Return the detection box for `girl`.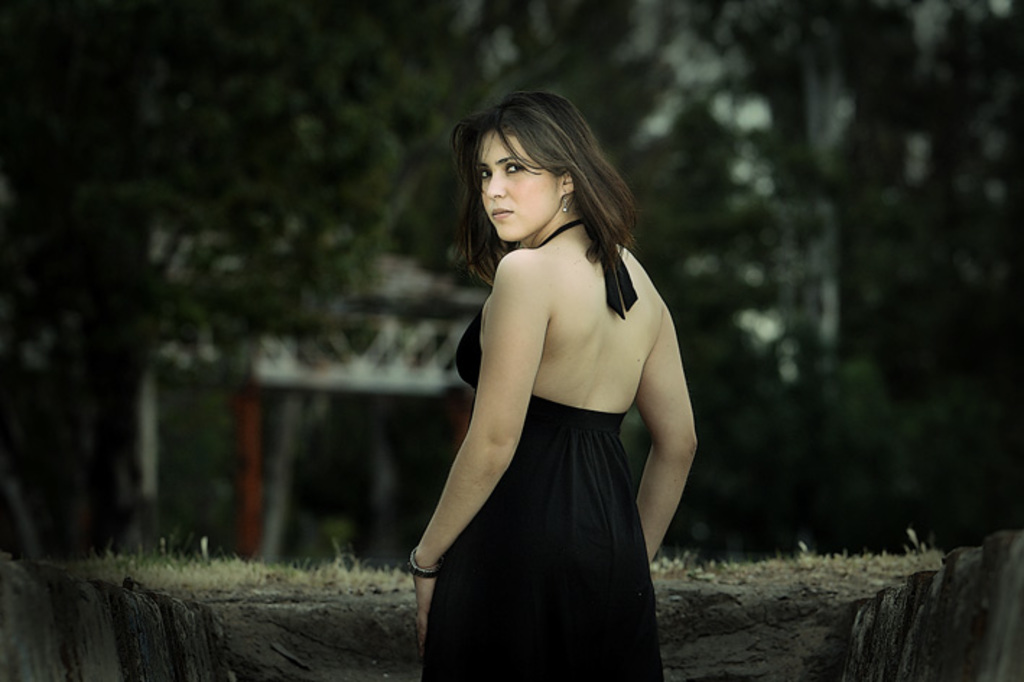
x1=404 y1=77 x2=700 y2=681.
